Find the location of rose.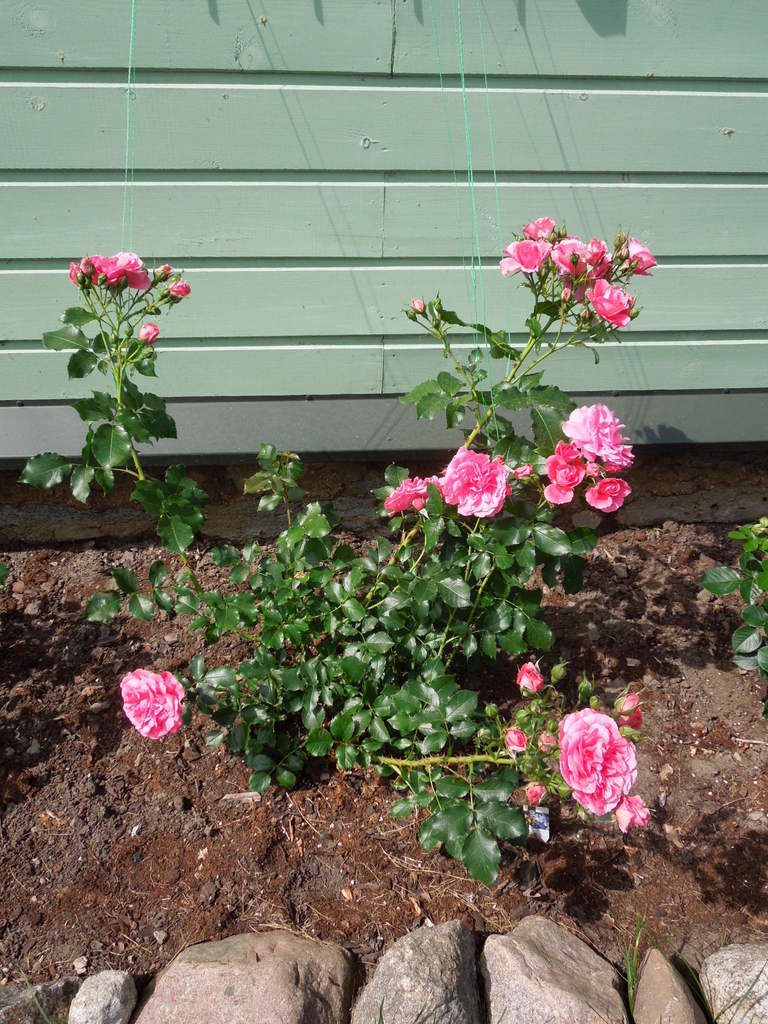
Location: rect(114, 252, 150, 287).
